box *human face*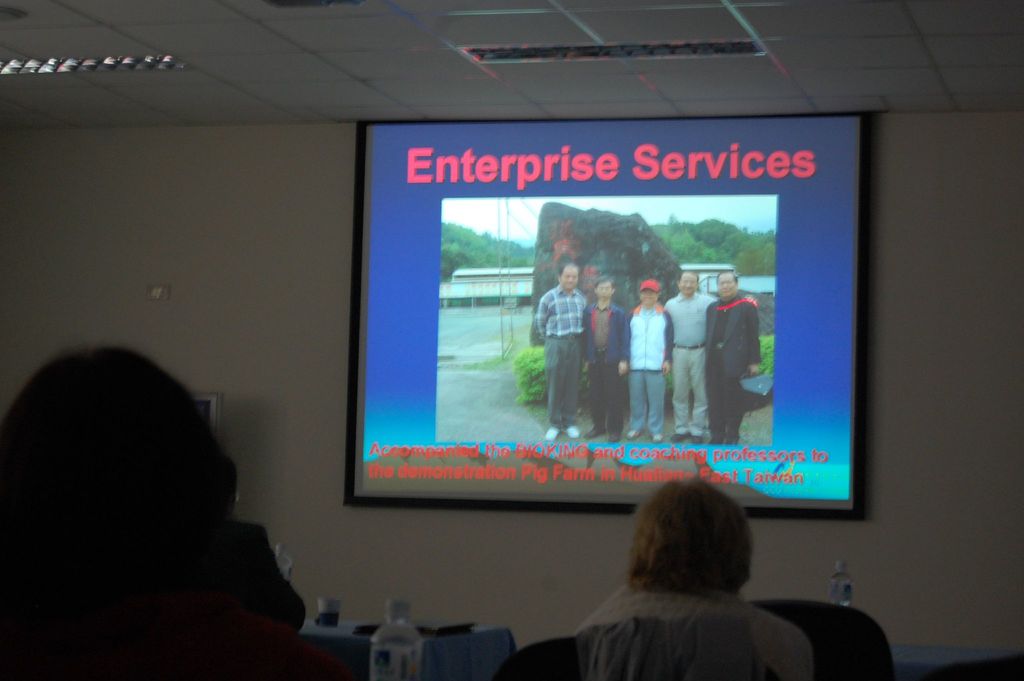
[x1=716, y1=274, x2=740, y2=300]
